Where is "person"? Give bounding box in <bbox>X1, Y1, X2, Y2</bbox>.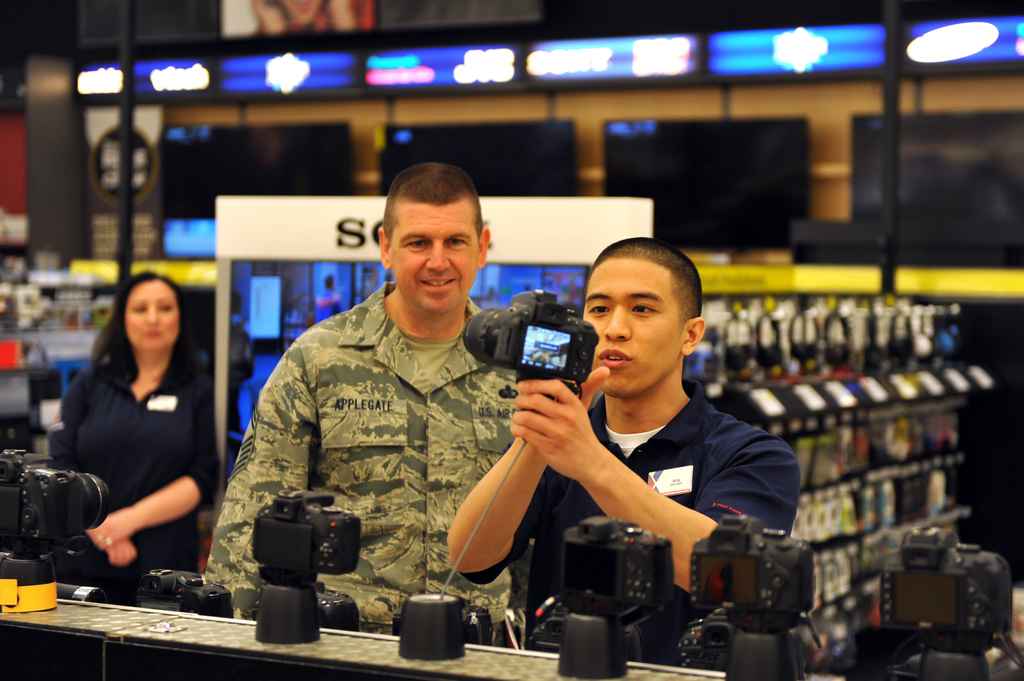
<bbox>440, 234, 802, 673</bbox>.
